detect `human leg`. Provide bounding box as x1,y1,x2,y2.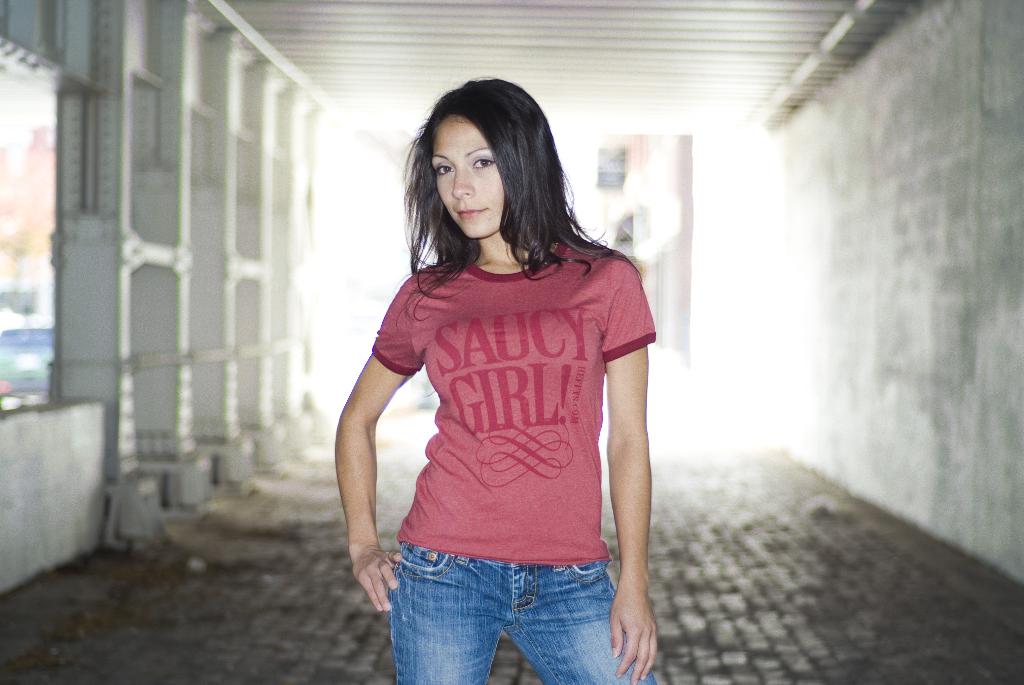
390,552,506,684.
